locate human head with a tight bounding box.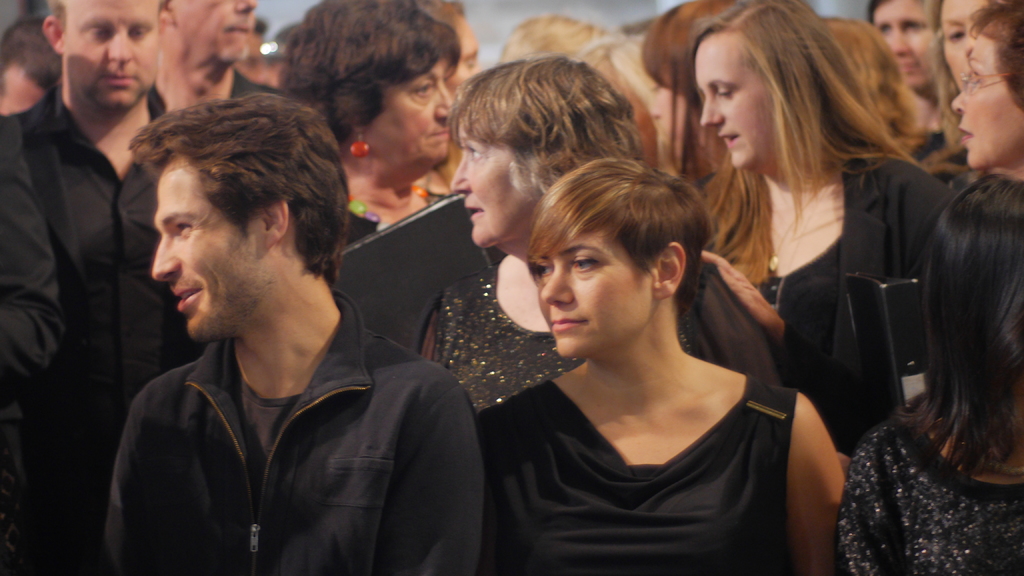
bbox=[493, 8, 602, 62].
